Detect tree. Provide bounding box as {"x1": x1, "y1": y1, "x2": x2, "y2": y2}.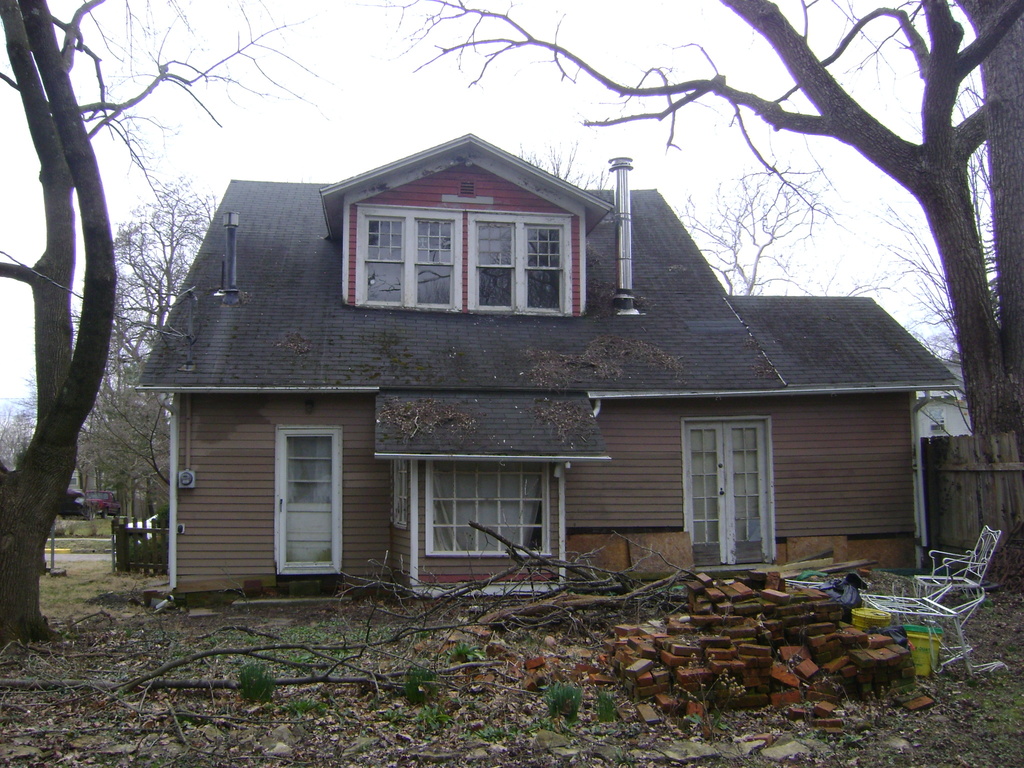
{"x1": 502, "y1": 129, "x2": 616, "y2": 188}.
